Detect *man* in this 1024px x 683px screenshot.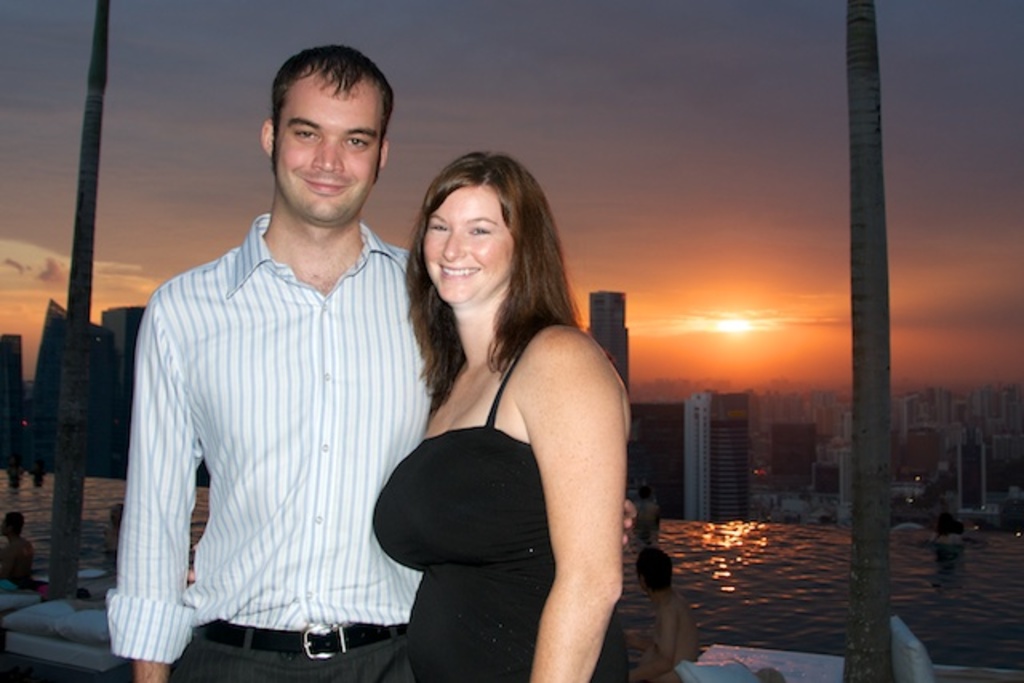
Detection: x1=104, y1=42, x2=634, y2=681.
